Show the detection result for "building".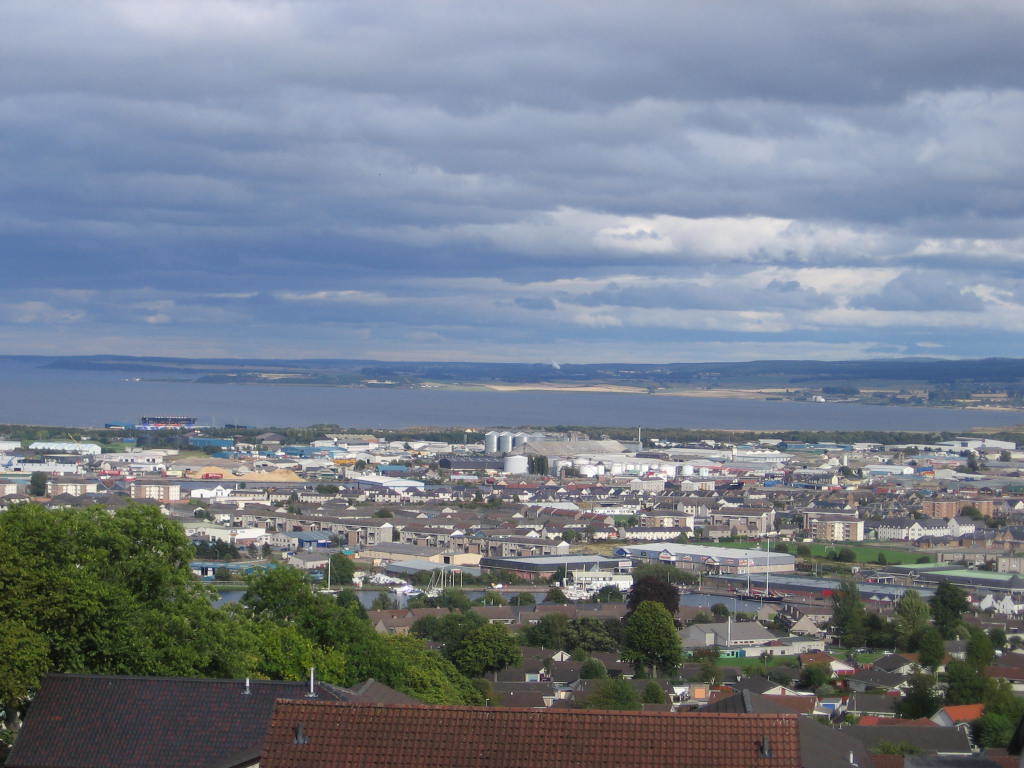
{"x1": 611, "y1": 542, "x2": 797, "y2": 578}.
